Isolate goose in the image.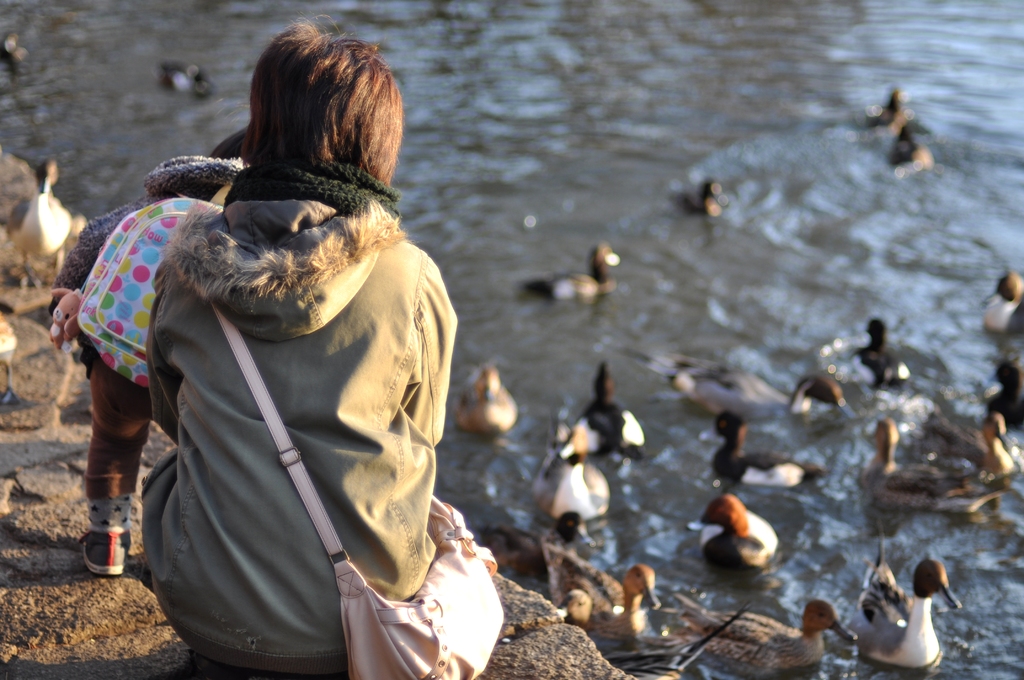
Isolated region: l=535, t=535, r=661, b=644.
